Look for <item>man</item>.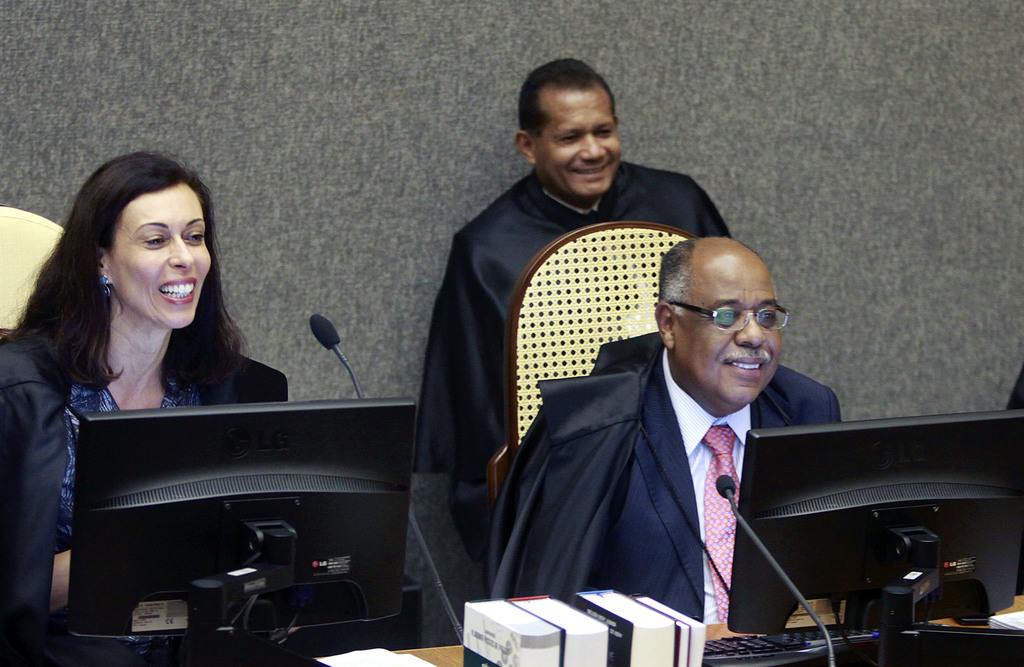
Found: (left=415, top=58, right=734, bottom=529).
